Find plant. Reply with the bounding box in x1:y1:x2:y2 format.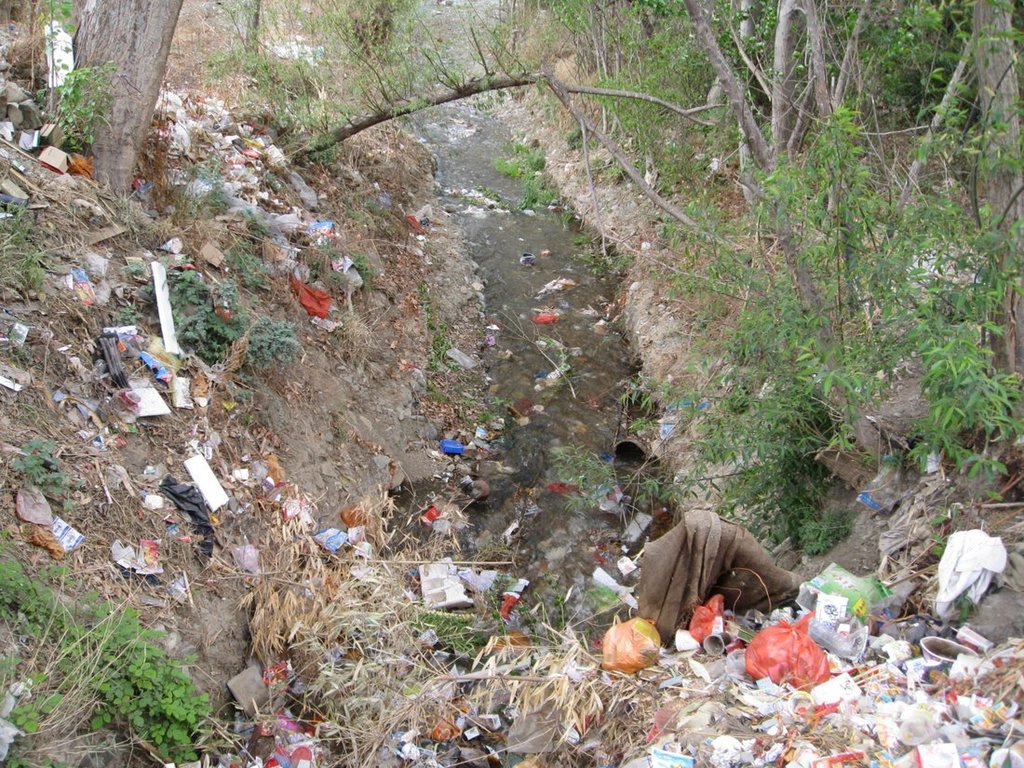
428:381:440:402.
